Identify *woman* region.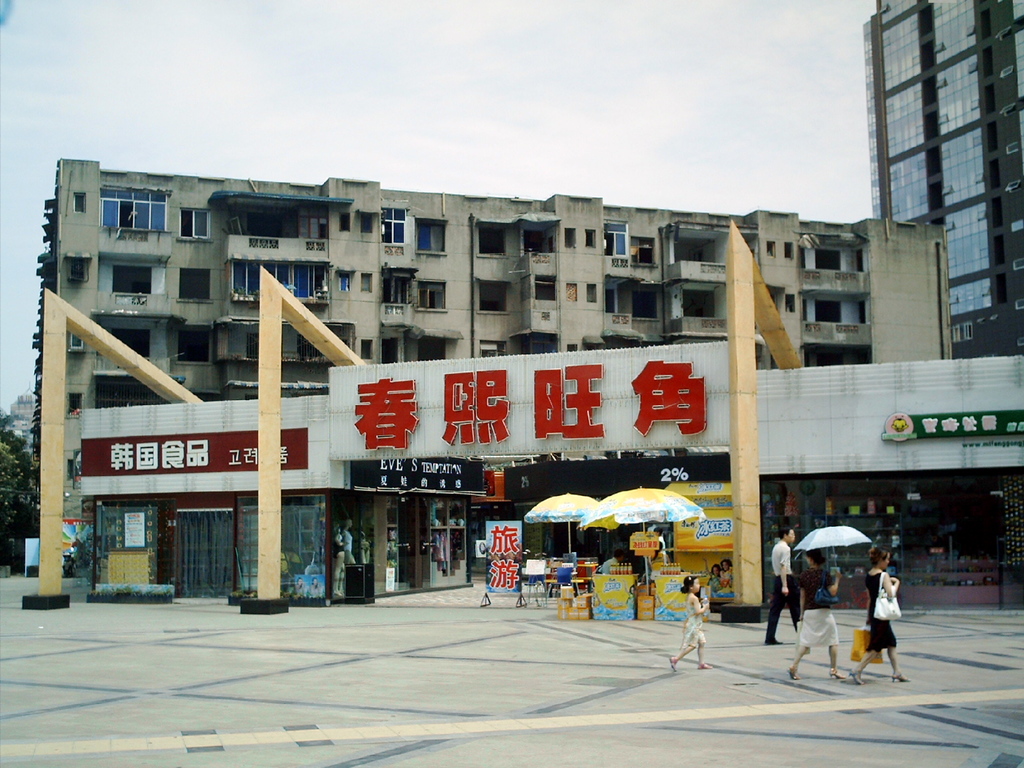
Region: crop(341, 517, 357, 570).
